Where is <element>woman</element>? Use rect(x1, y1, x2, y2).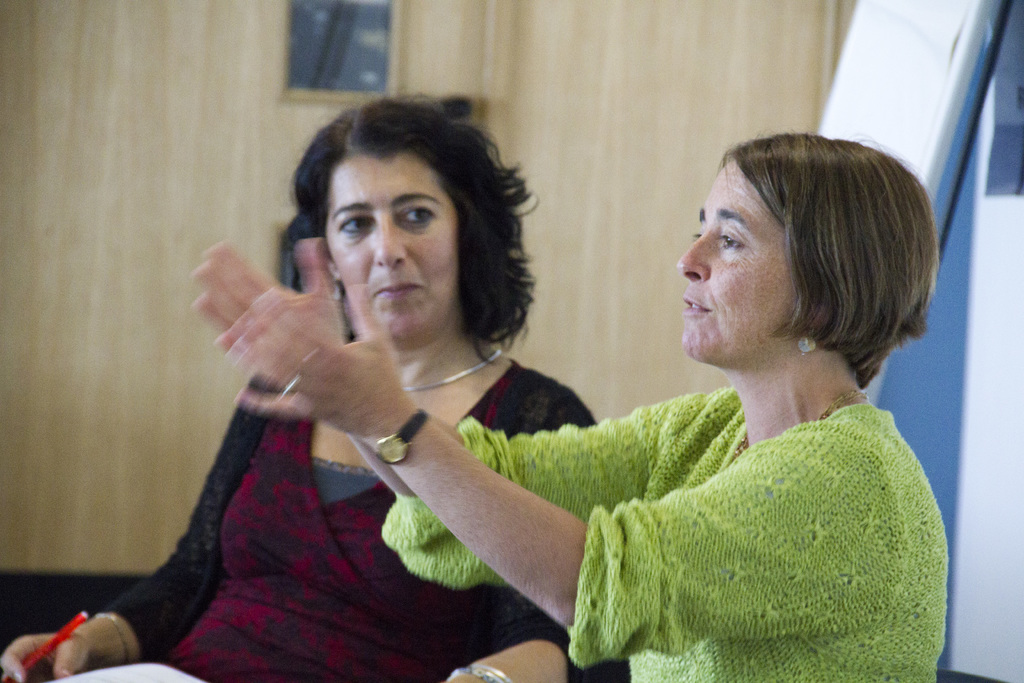
rect(0, 95, 610, 682).
